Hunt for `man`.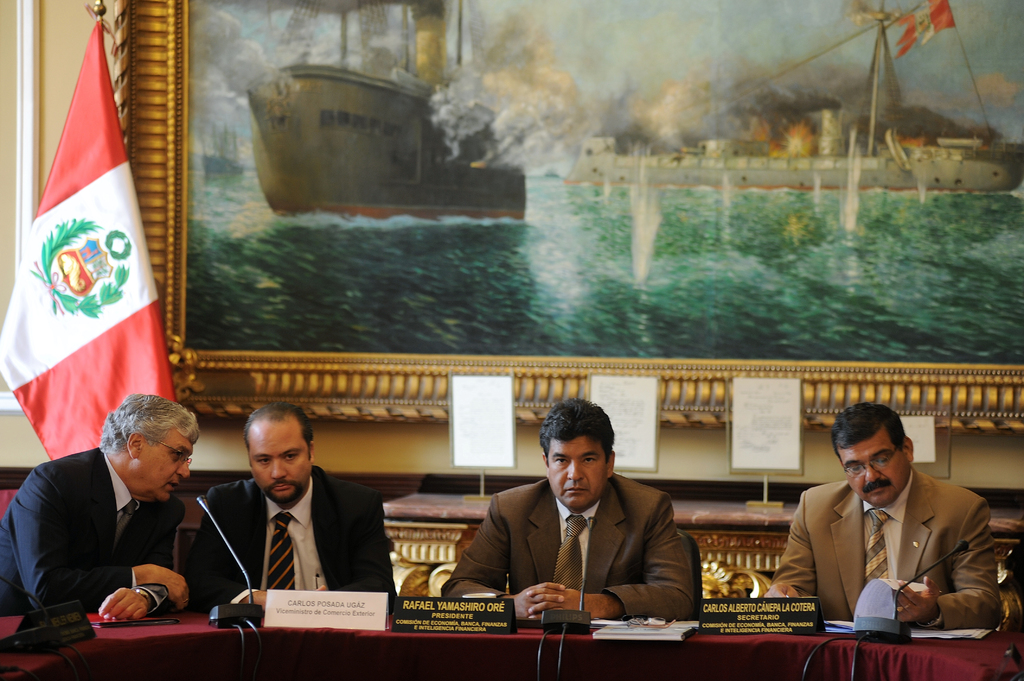
Hunted down at (x1=777, y1=420, x2=1004, y2=653).
